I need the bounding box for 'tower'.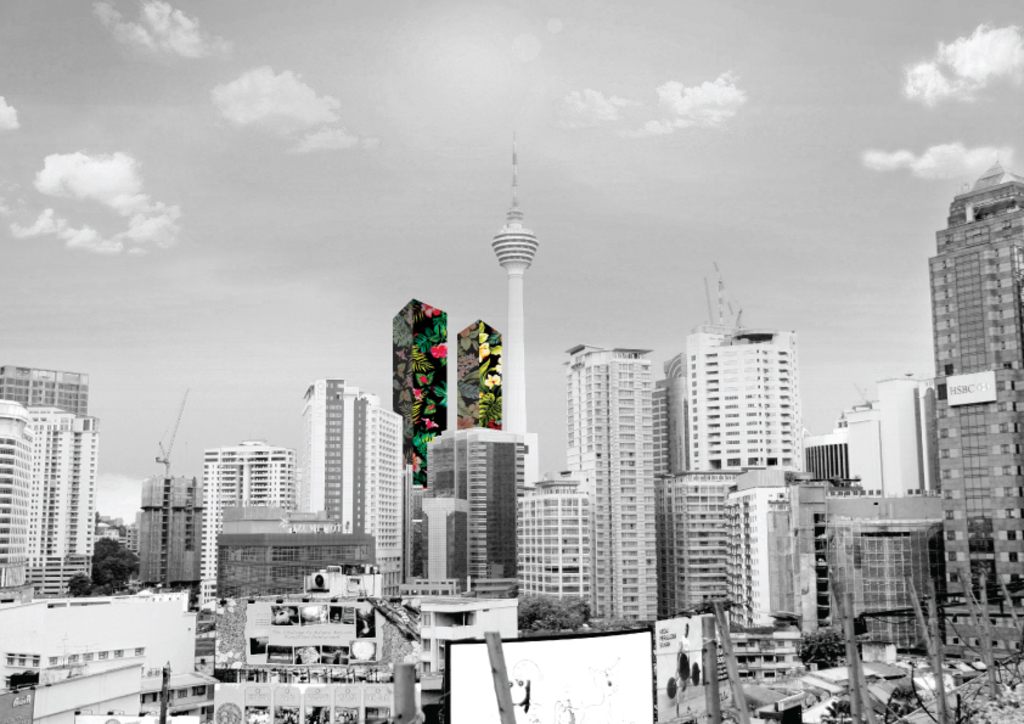
Here it is: [493,130,539,436].
